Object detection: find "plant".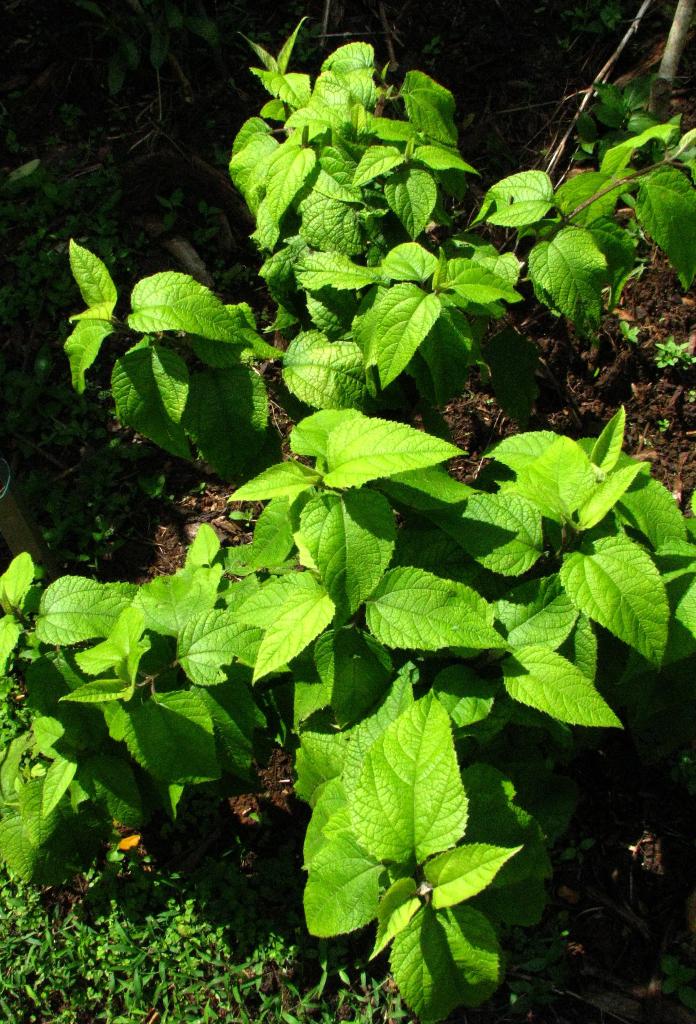
{"left": 37, "top": 39, "right": 665, "bottom": 1023}.
